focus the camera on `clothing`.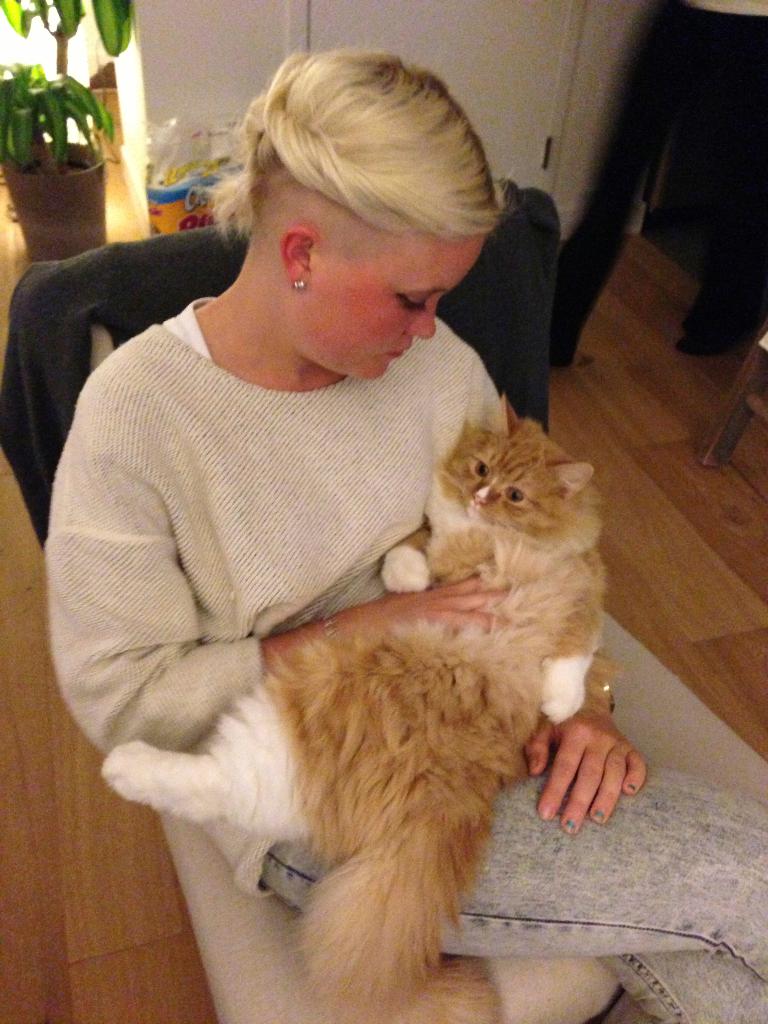
Focus region: (x1=53, y1=190, x2=647, y2=1010).
